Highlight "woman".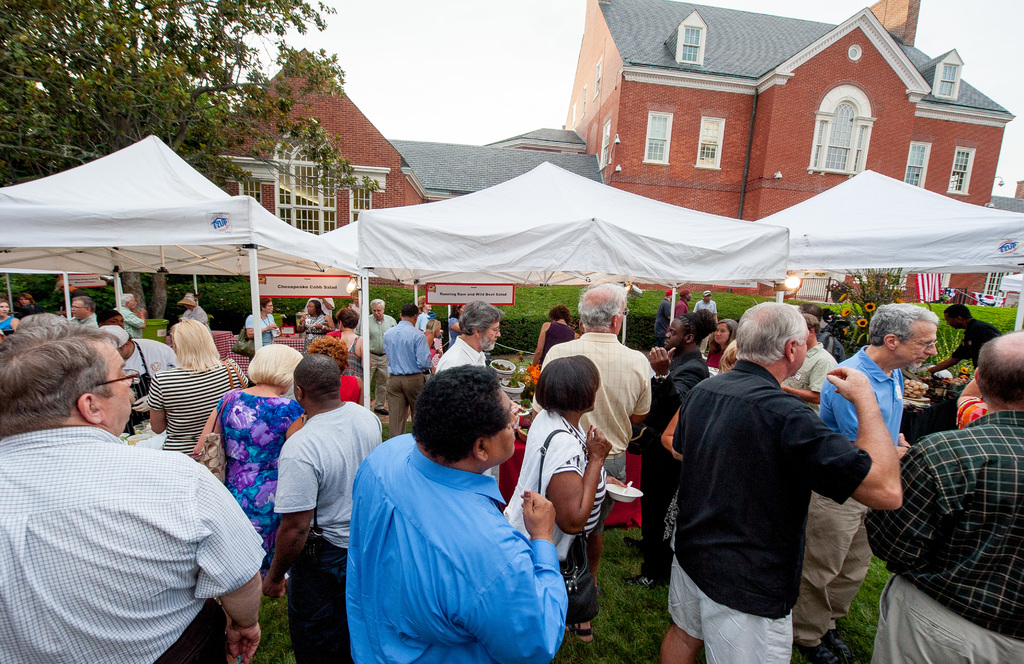
Highlighted region: box(707, 318, 739, 379).
